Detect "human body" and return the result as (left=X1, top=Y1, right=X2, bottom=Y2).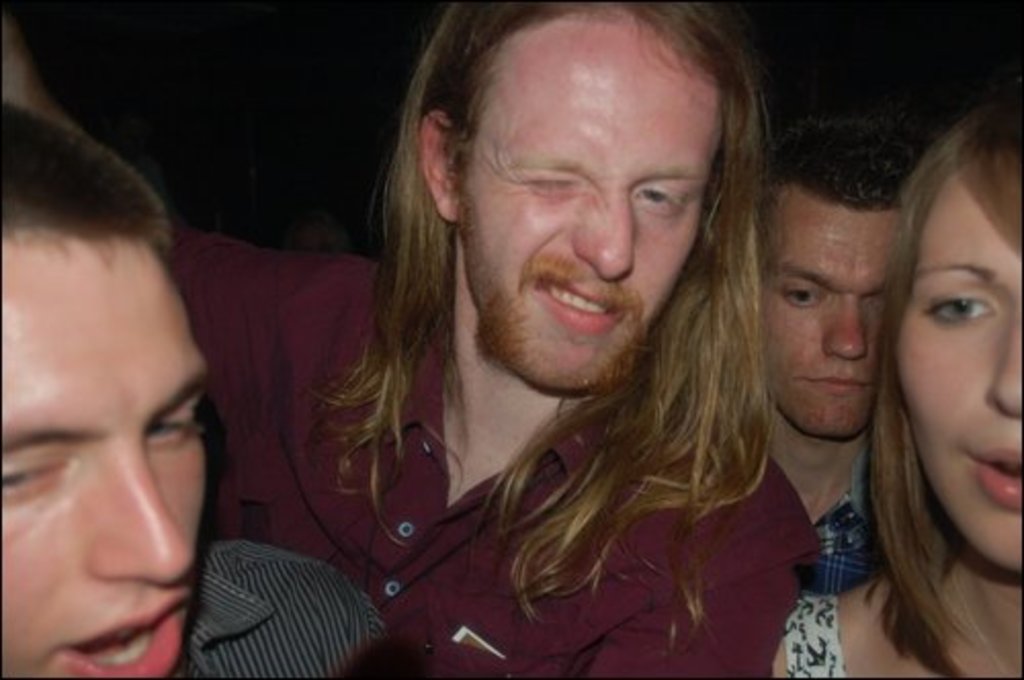
(left=844, top=88, right=1023, bottom=679).
